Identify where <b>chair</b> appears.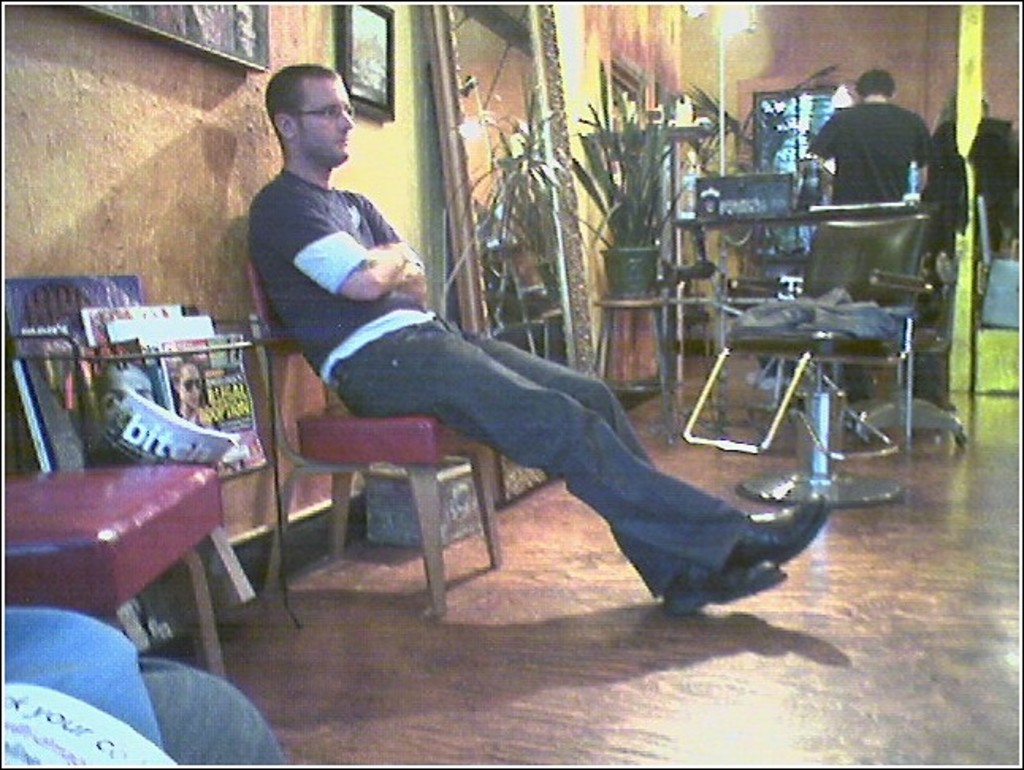
Appears at box(254, 261, 502, 615).
